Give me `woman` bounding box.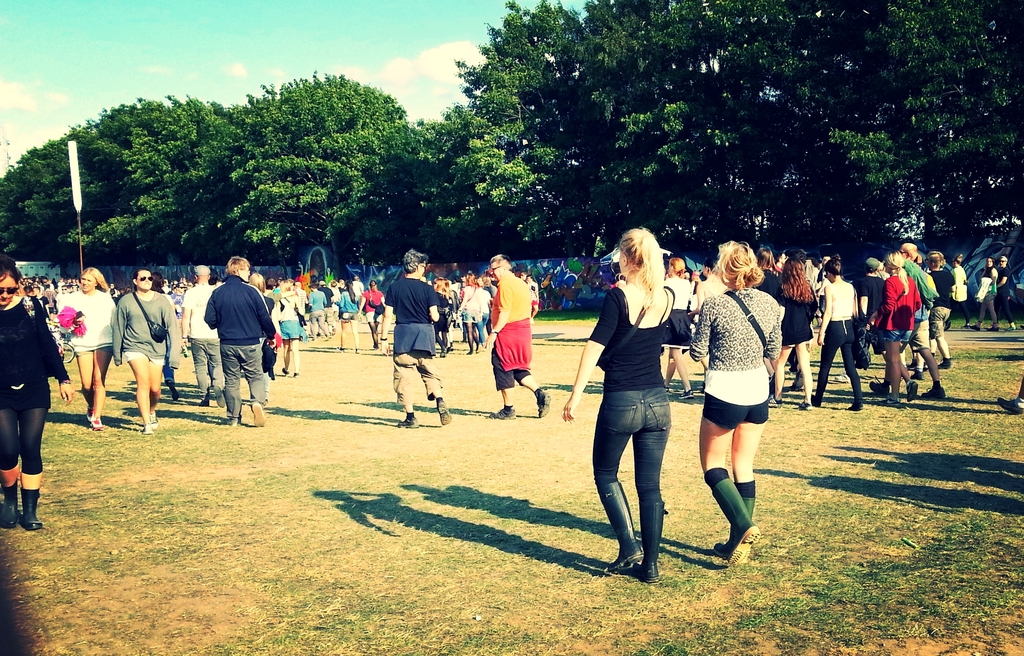
(left=58, top=267, right=120, bottom=429).
